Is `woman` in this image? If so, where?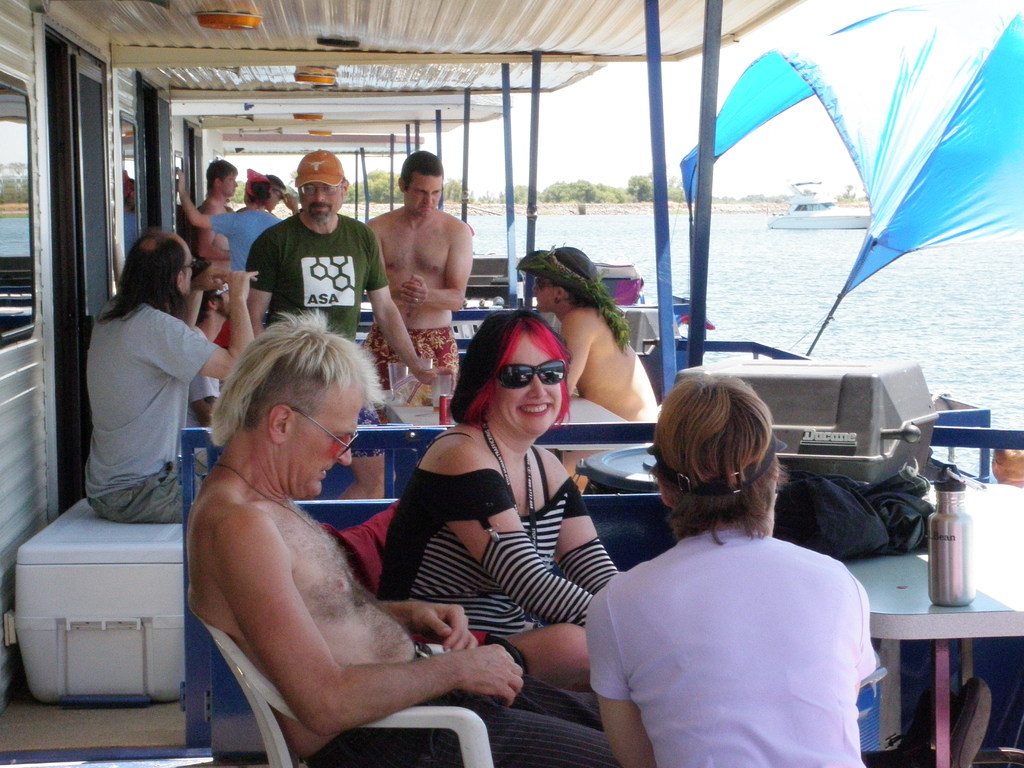
Yes, at select_region(581, 382, 877, 767).
